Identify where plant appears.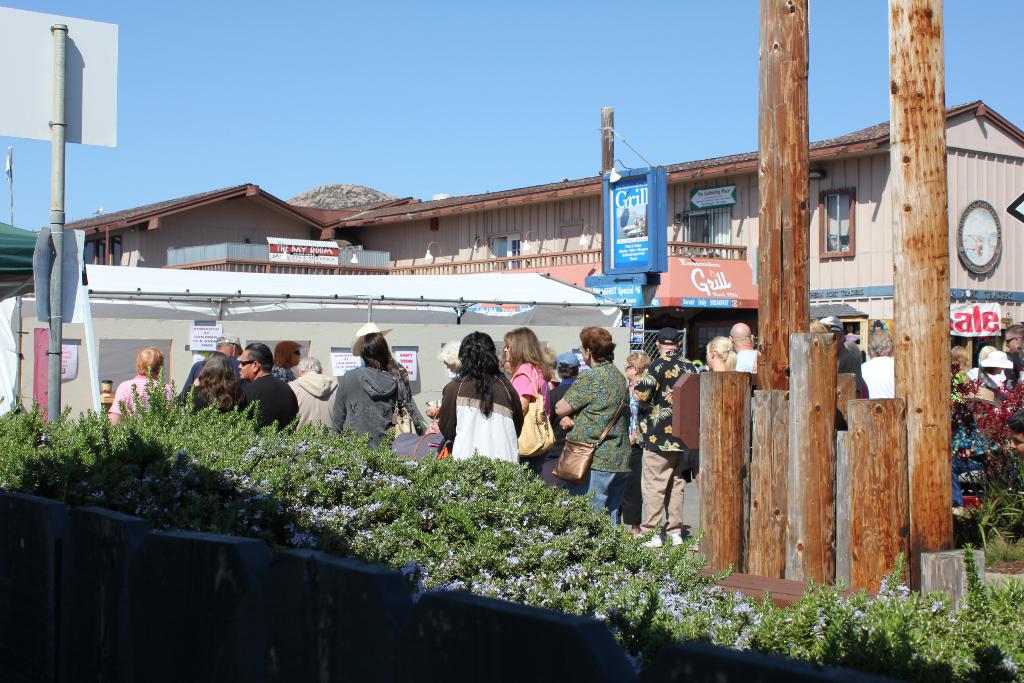
Appears at (963, 475, 1019, 564).
